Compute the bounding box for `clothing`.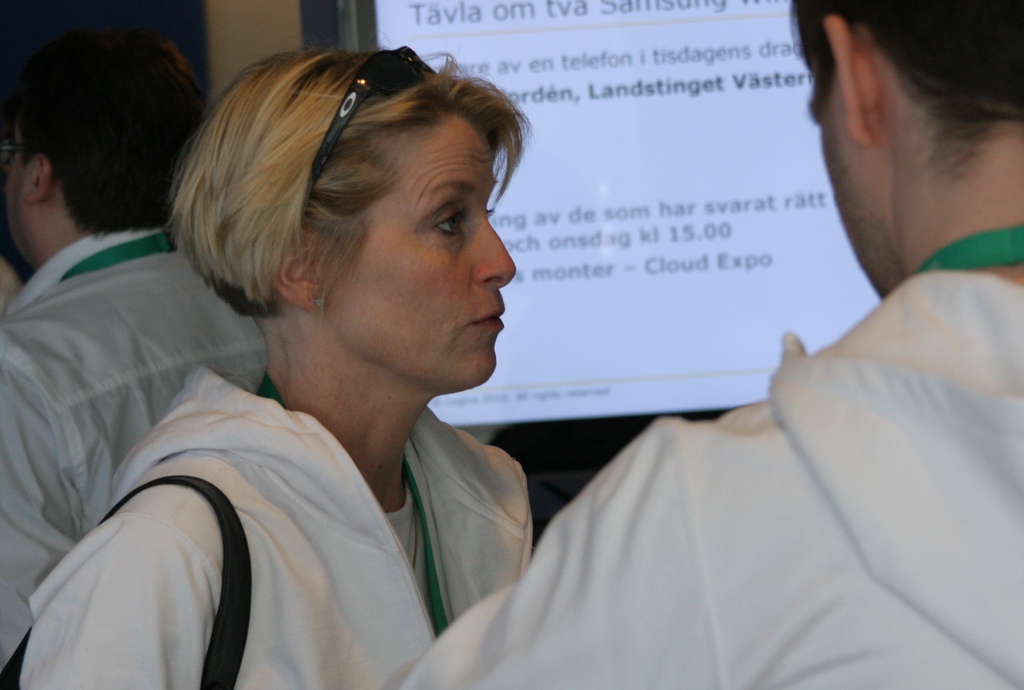
crop(6, 215, 284, 643).
